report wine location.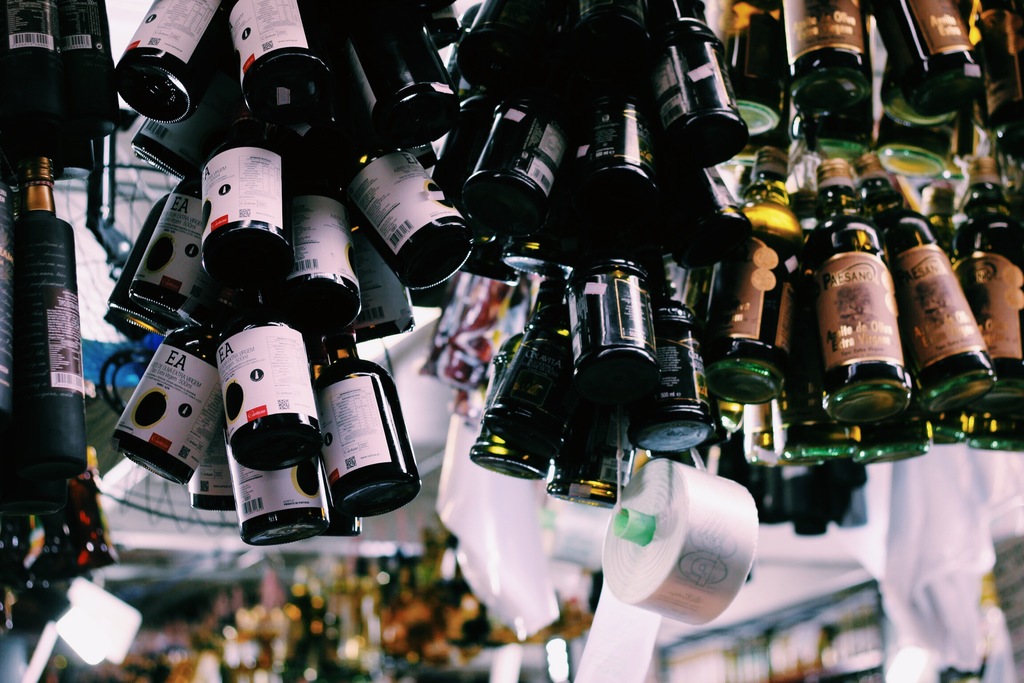
Report: bbox=[14, 154, 80, 477].
